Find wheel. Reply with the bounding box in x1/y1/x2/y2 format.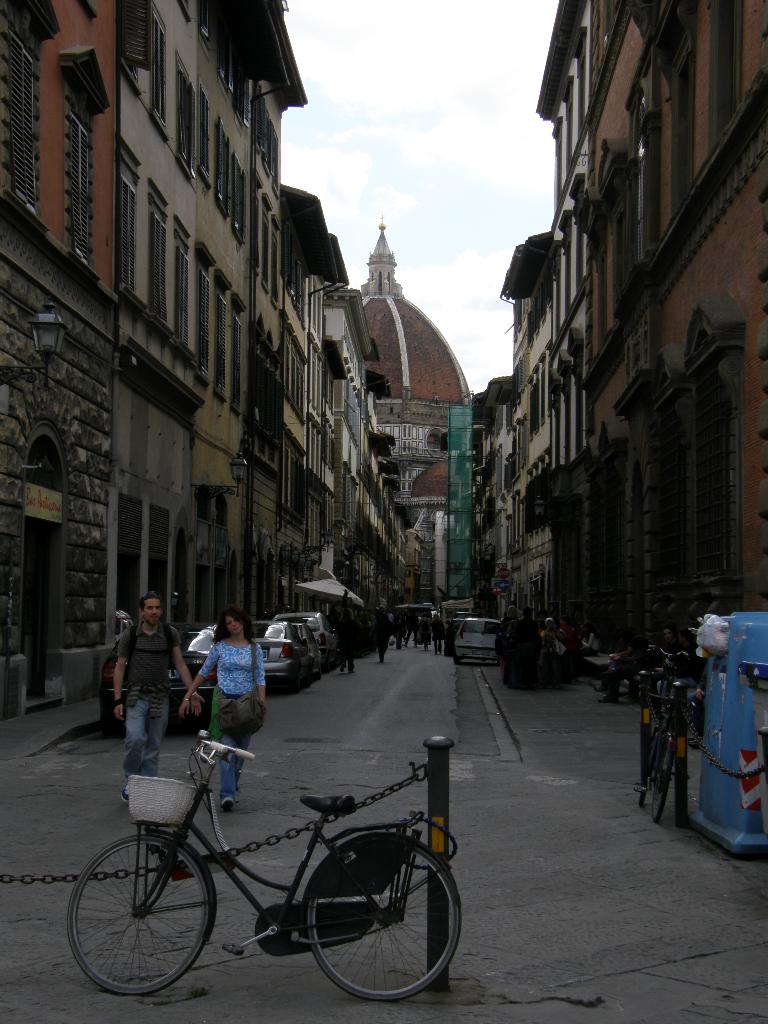
653/737/672/821.
